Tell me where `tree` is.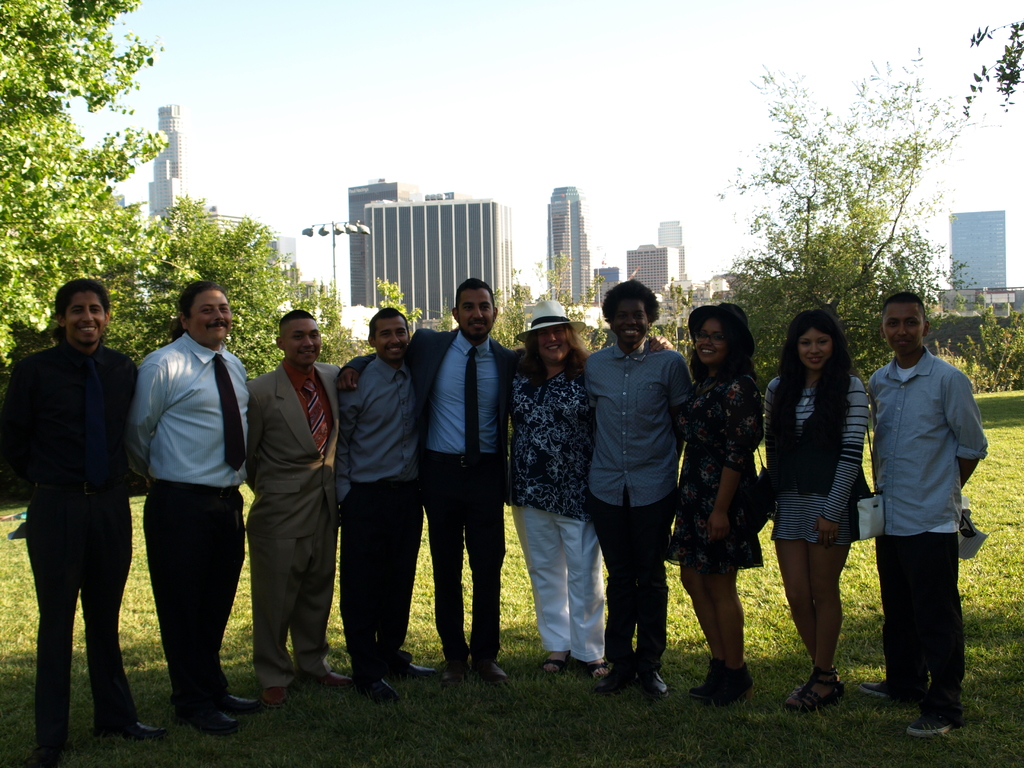
`tree` is at x1=726 y1=42 x2=1008 y2=379.
